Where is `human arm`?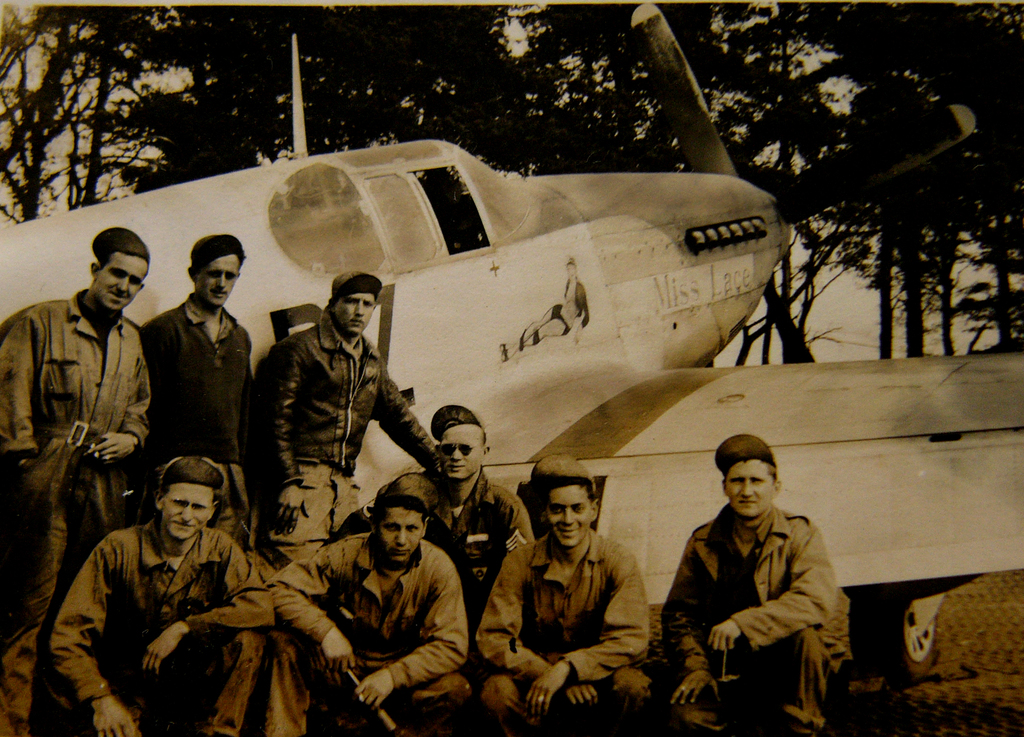
Rect(474, 548, 597, 708).
